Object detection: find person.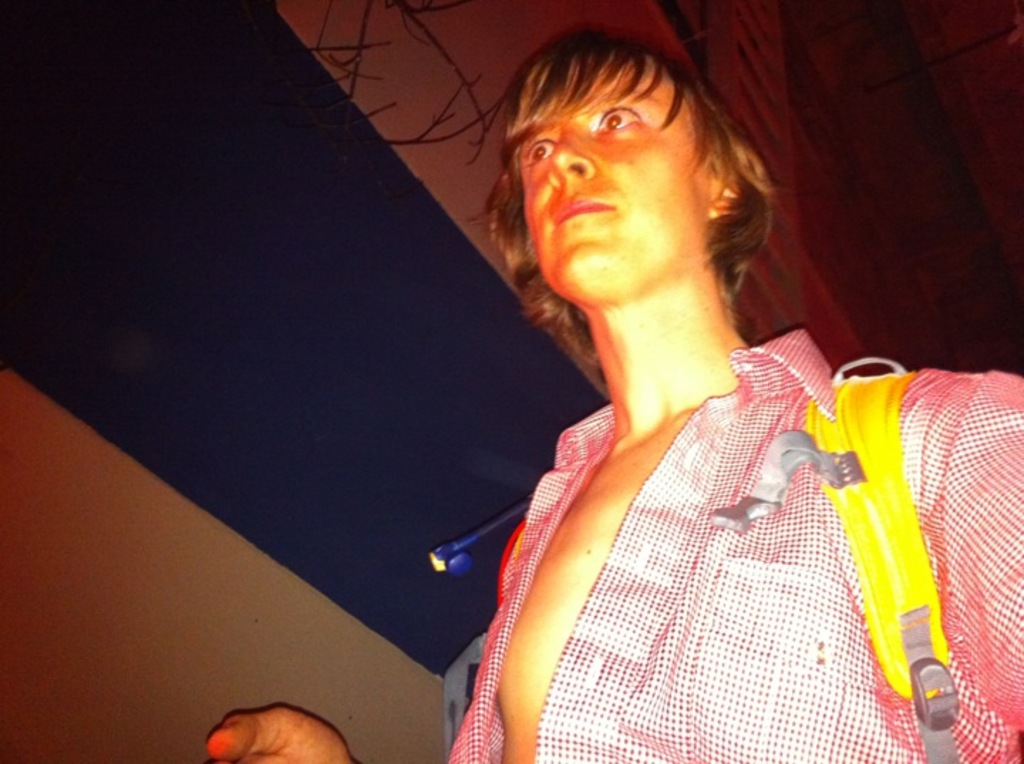
<region>384, 196, 993, 726</region>.
